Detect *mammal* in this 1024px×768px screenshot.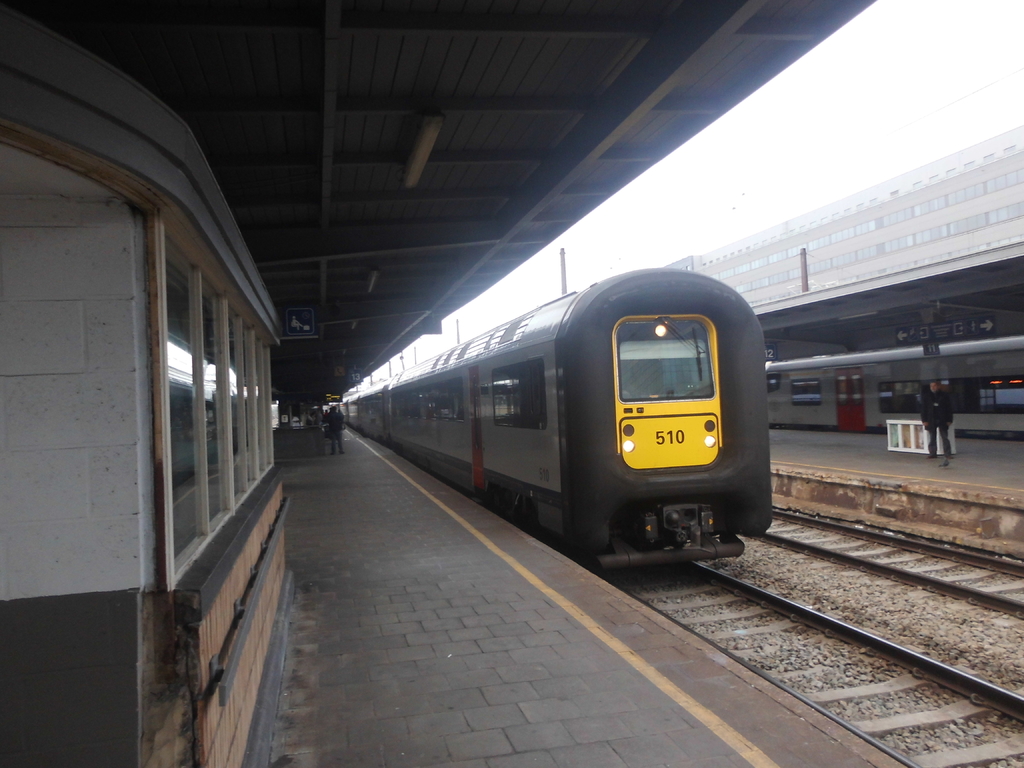
Detection: select_region(325, 406, 346, 458).
